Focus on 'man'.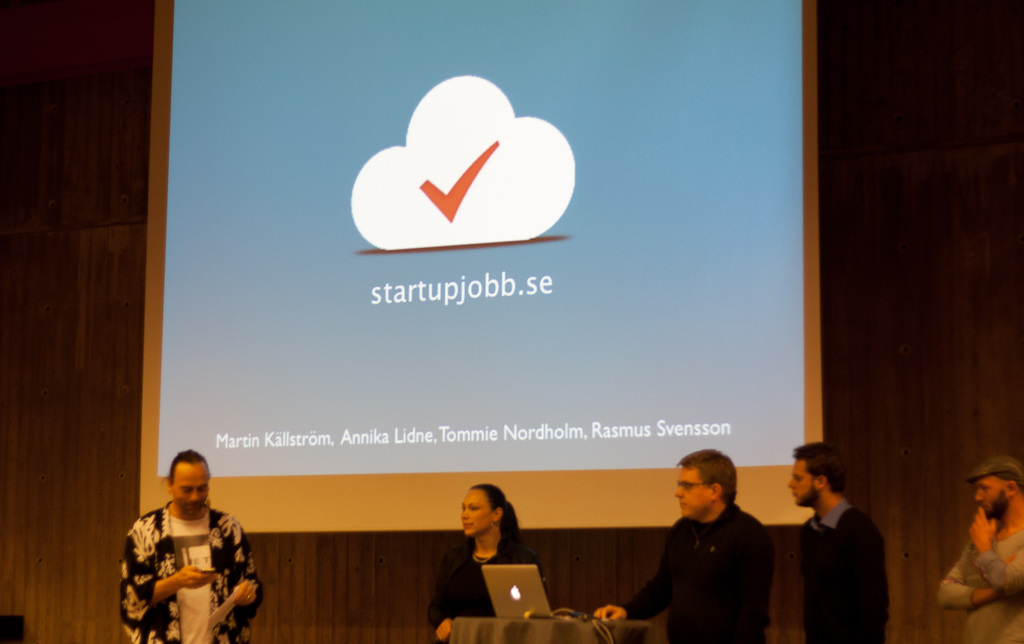
Focused at 112, 450, 258, 643.
